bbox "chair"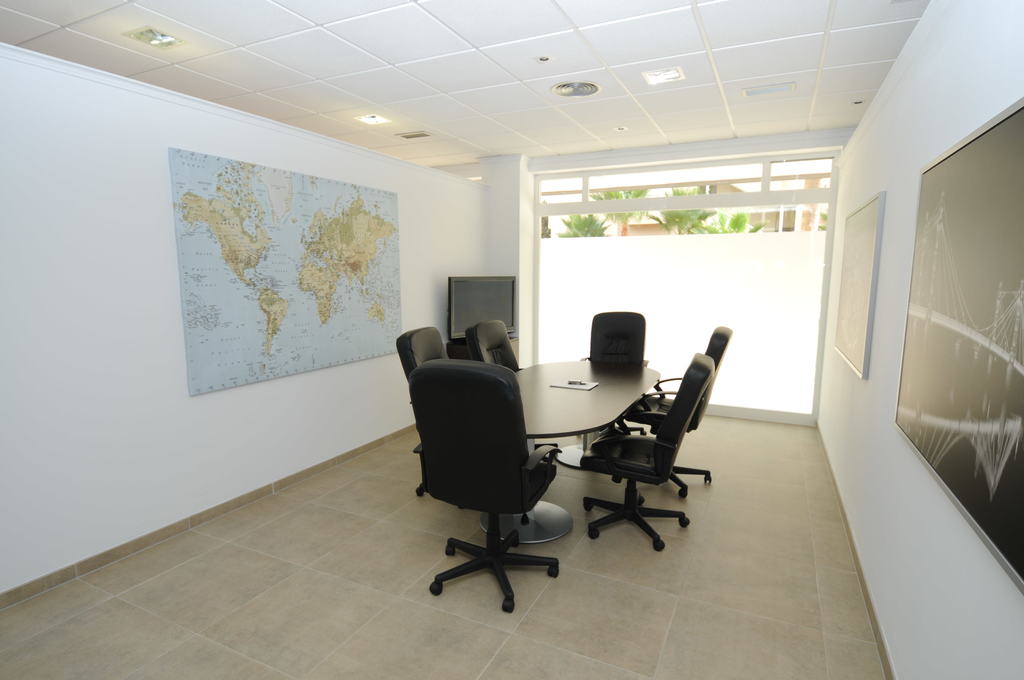
{"left": 616, "top": 325, "right": 732, "bottom": 500}
